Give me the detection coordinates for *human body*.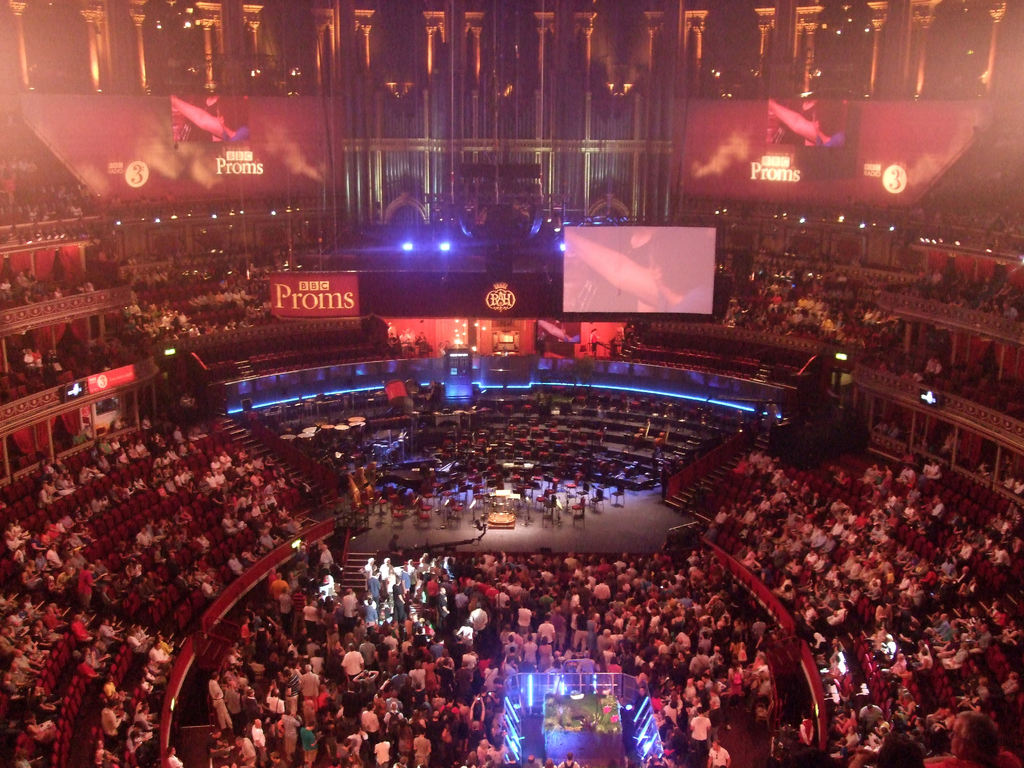
bbox=(543, 568, 553, 586).
